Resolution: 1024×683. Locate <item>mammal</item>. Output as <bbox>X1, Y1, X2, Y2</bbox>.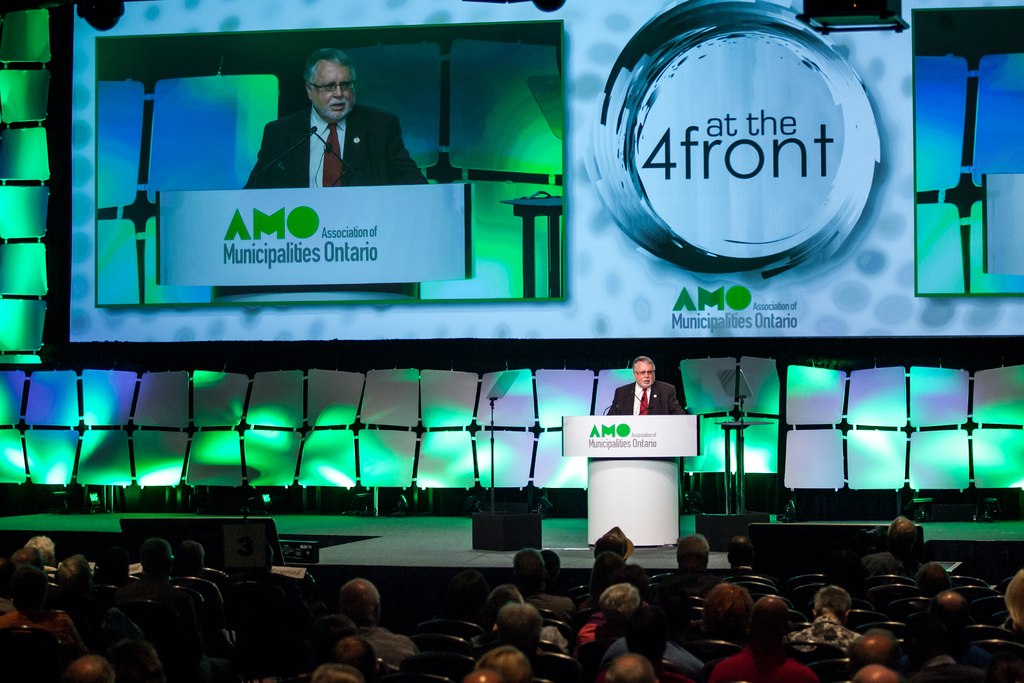
<bbox>719, 529, 761, 577</bbox>.
